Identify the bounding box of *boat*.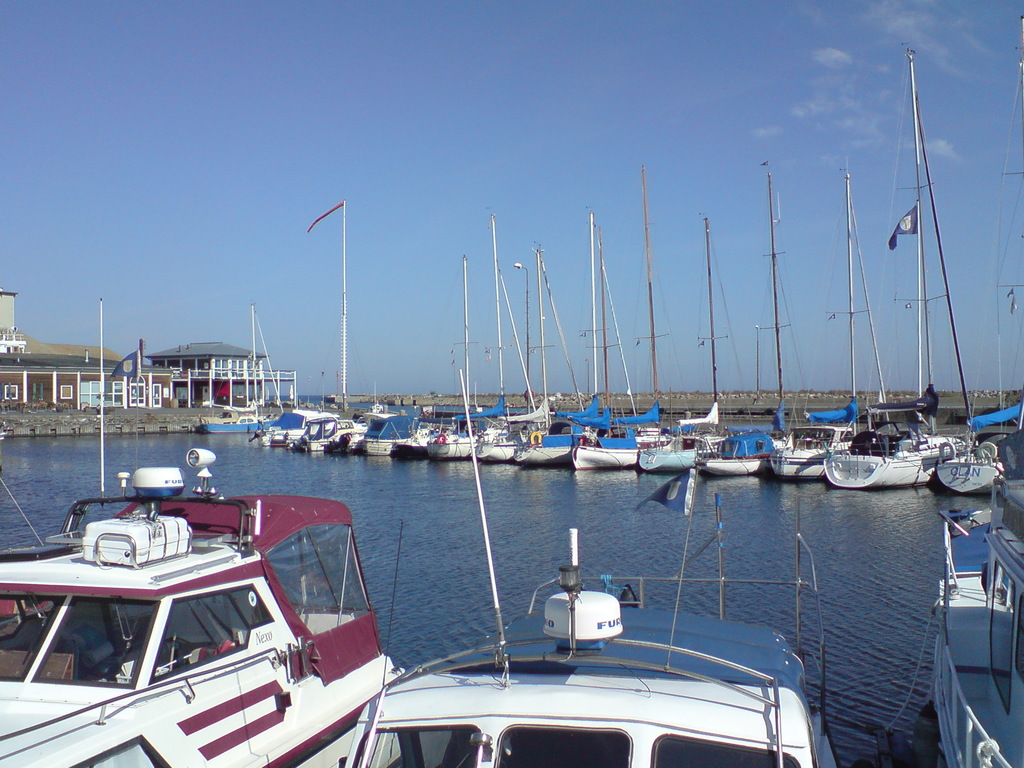
region(633, 214, 758, 475).
